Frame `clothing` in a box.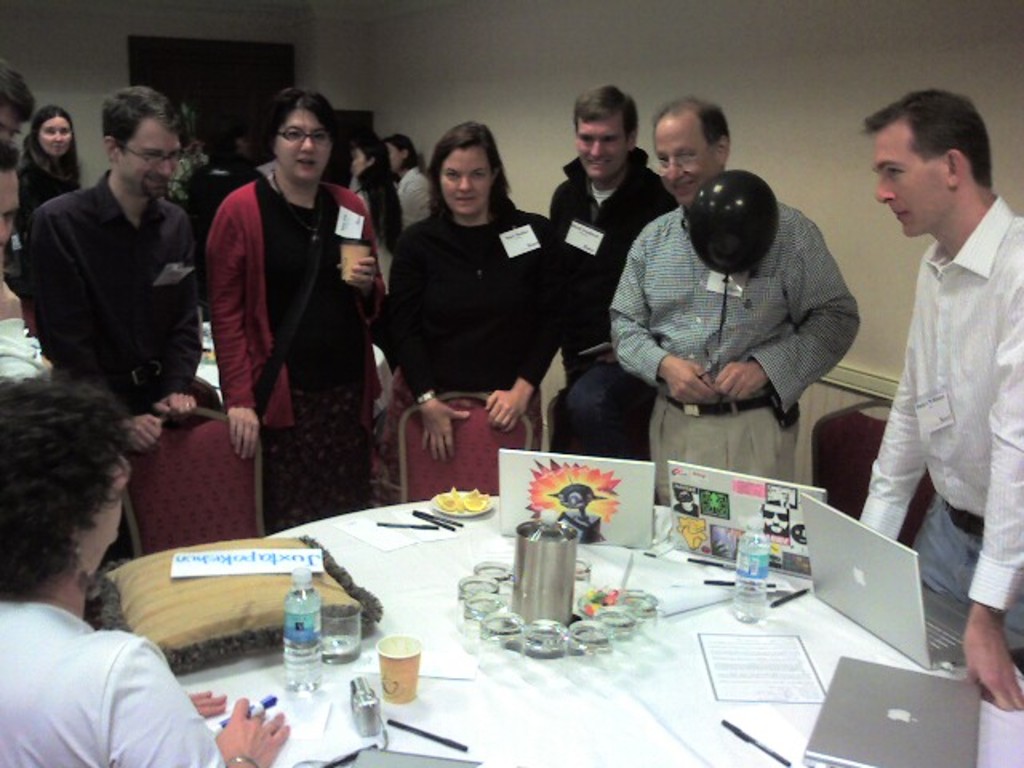
[left=613, top=190, right=866, bottom=483].
